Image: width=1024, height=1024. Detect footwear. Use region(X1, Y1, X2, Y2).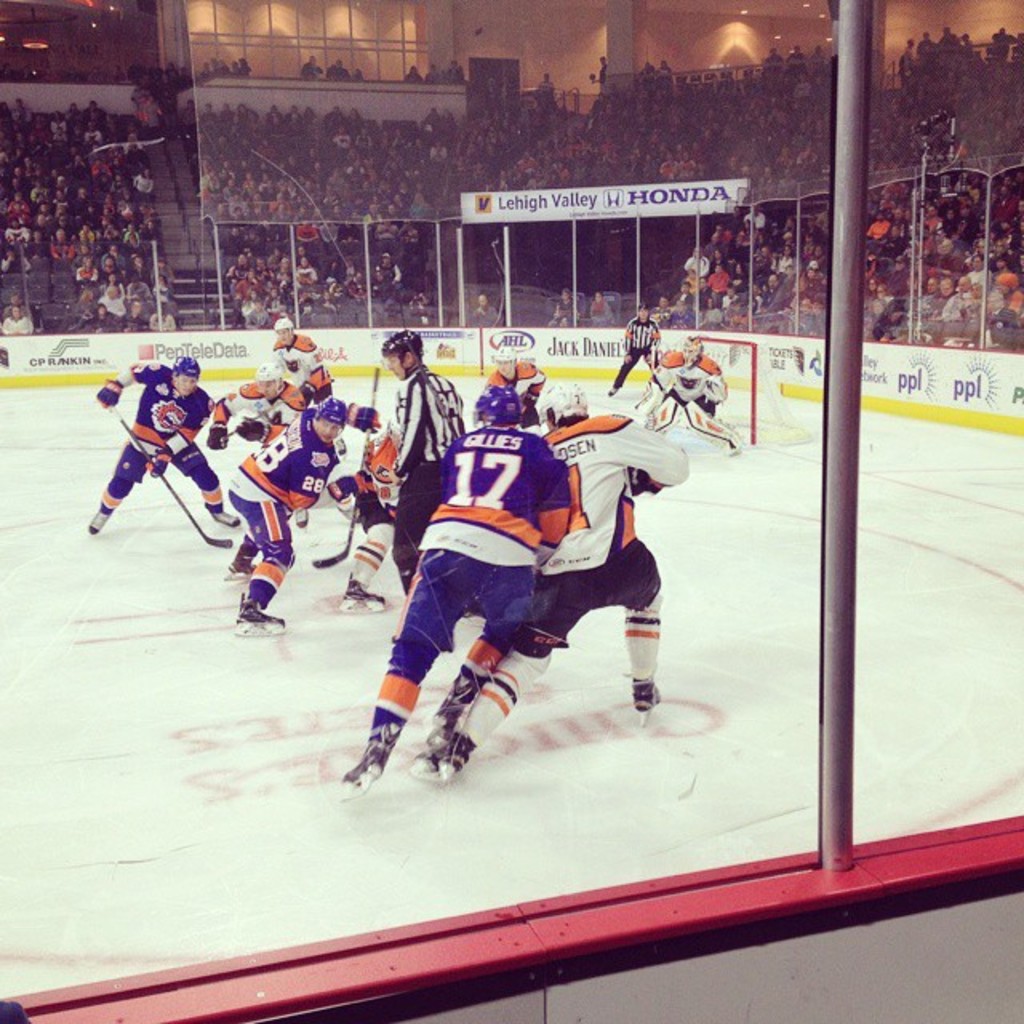
region(725, 429, 752, 456).
